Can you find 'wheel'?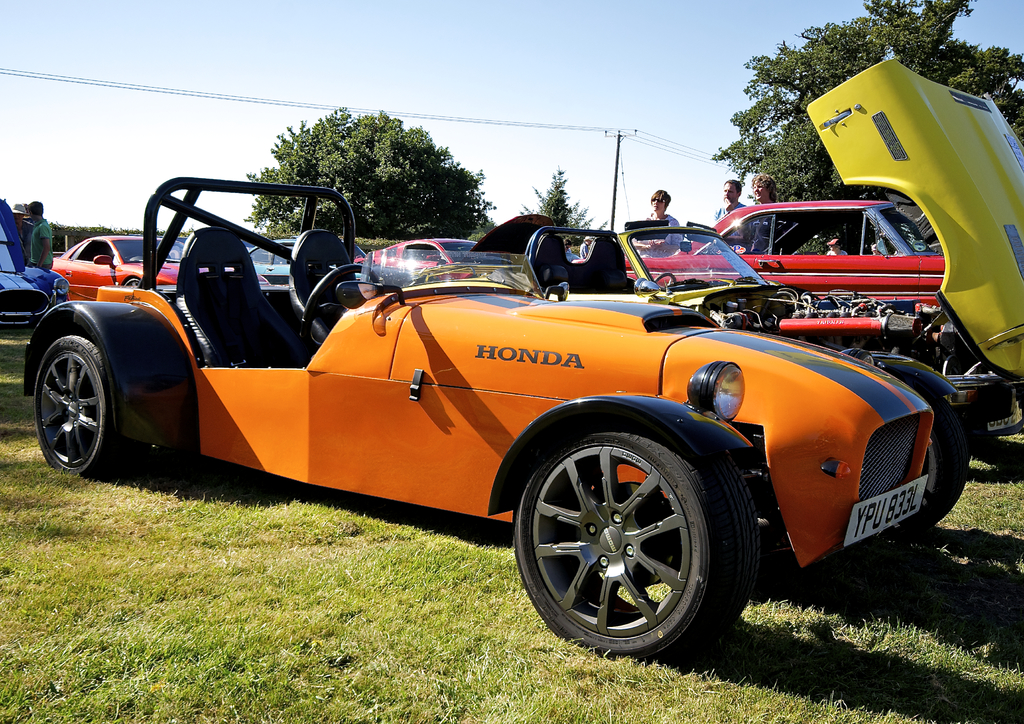
Yes, bounding box: 127:277:141:288.
